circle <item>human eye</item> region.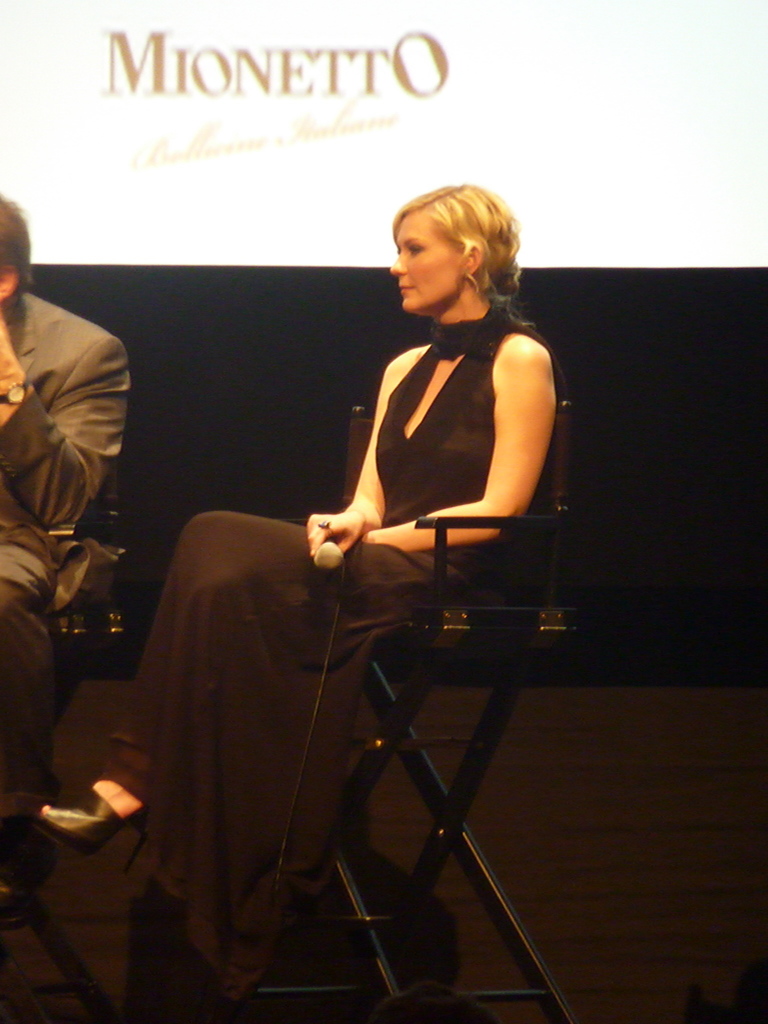
Region: {"left": 406, "top": 244, "right": 426, "bottom": 255}.
